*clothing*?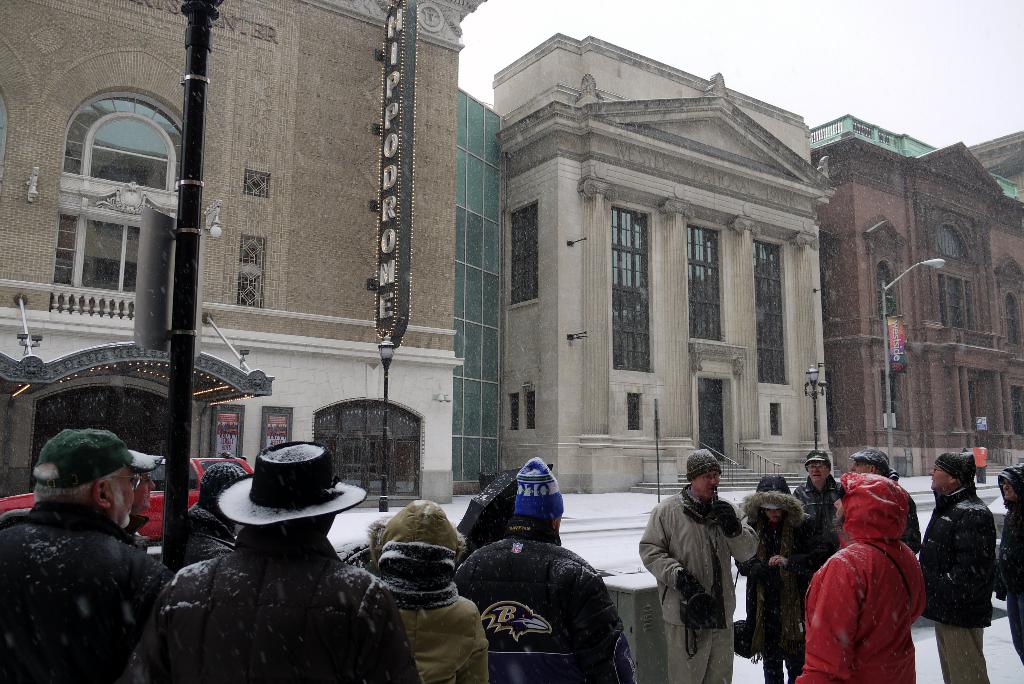
{"left": 348, "top": 498, "right": 486, "bottom": 683}
